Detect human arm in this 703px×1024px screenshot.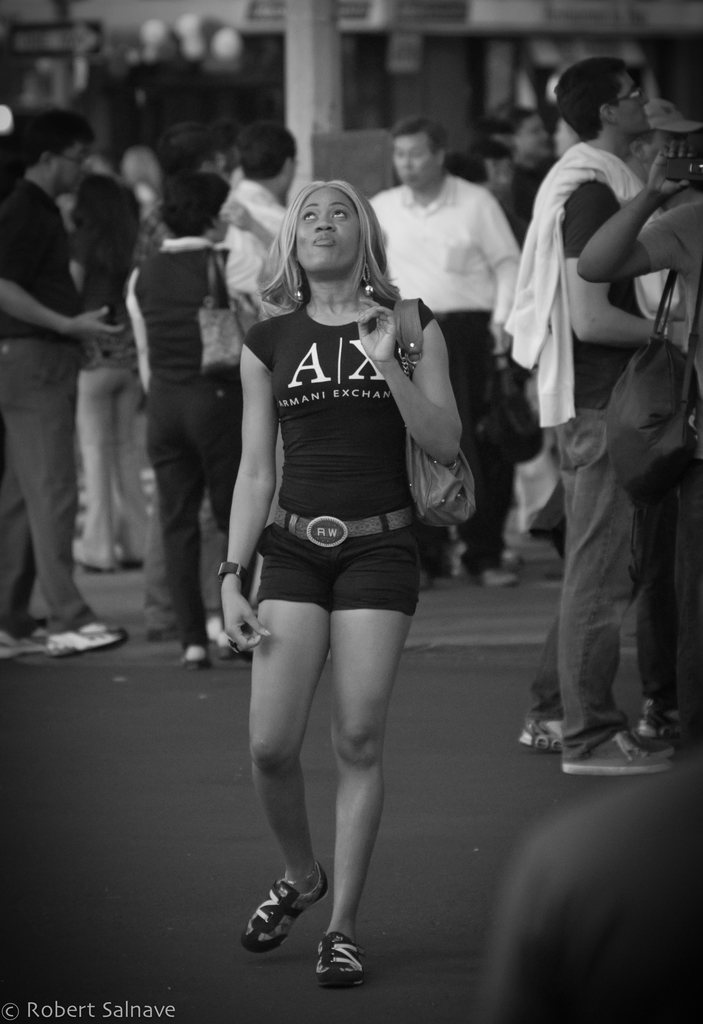
Detection: region(349, 286, 466, 472).
